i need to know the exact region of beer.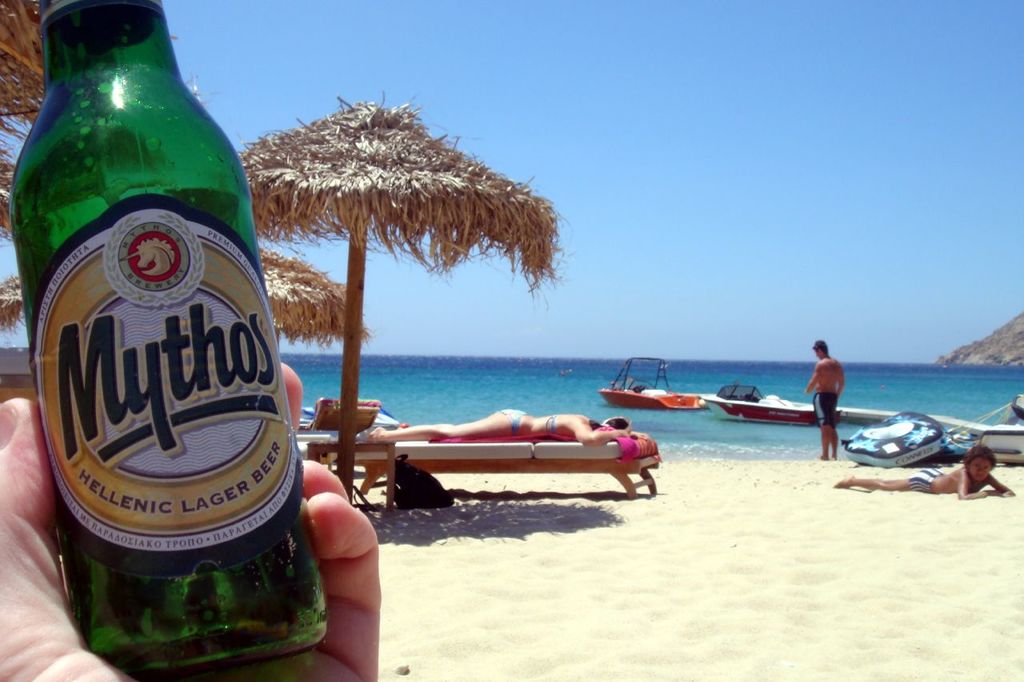
Region: (3, 0, 326, 681).
